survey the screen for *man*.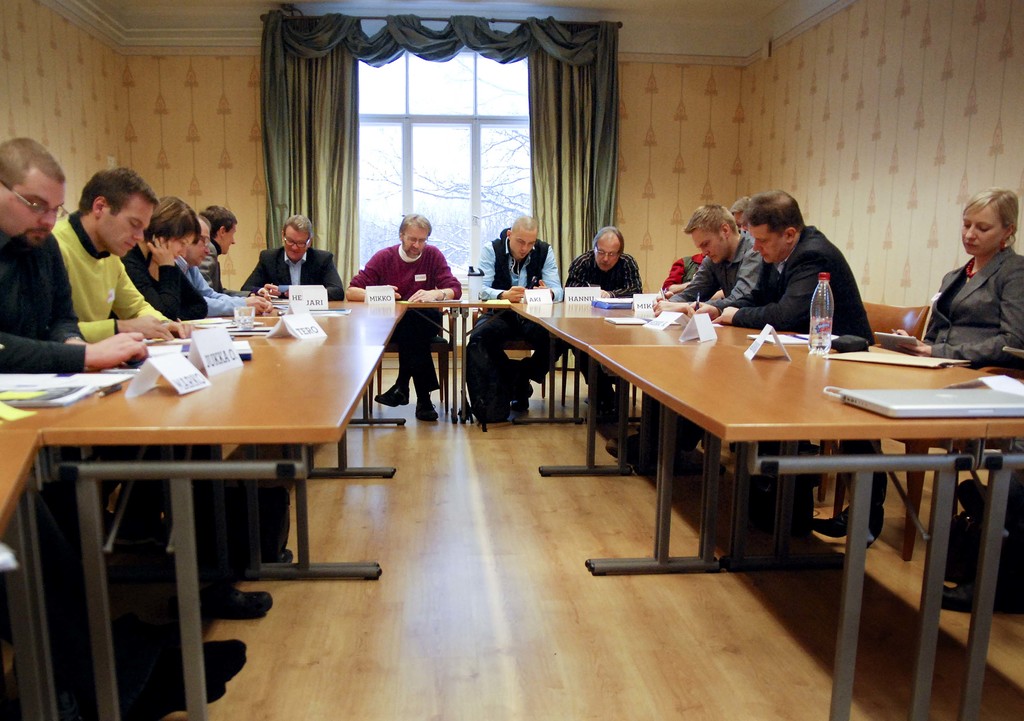
Survey found: (x1=341, y1=213, x2=467, y2=423).
